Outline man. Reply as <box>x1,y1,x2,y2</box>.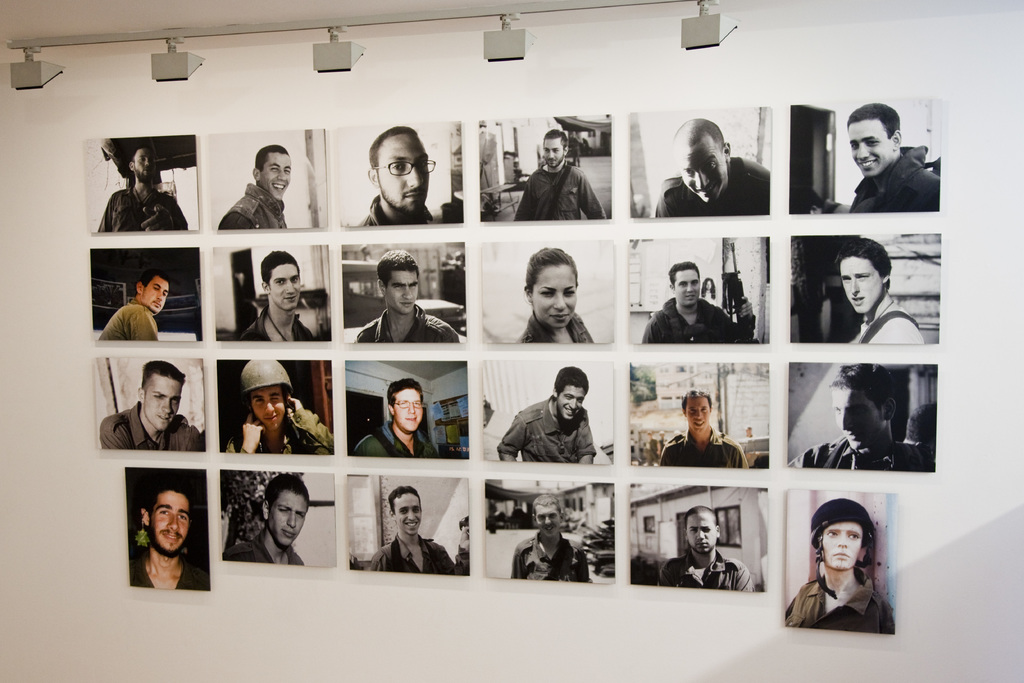
<box>225,357,335,457</box>.
